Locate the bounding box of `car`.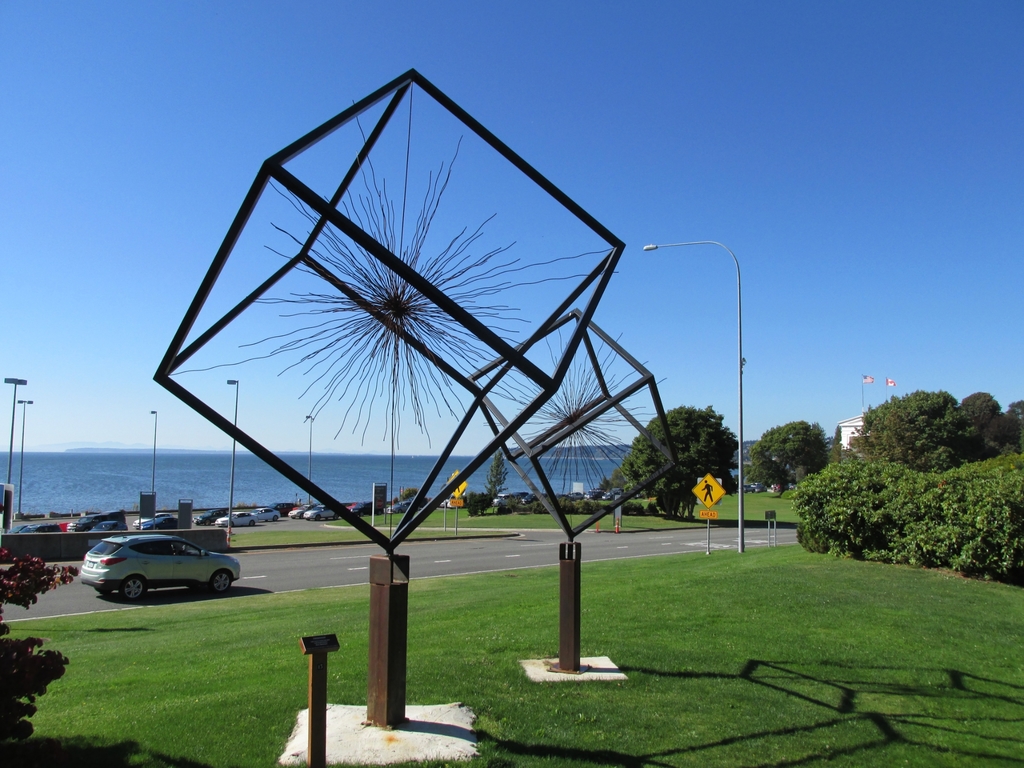
Bounding box: rect(443, 490, 465, 511).
